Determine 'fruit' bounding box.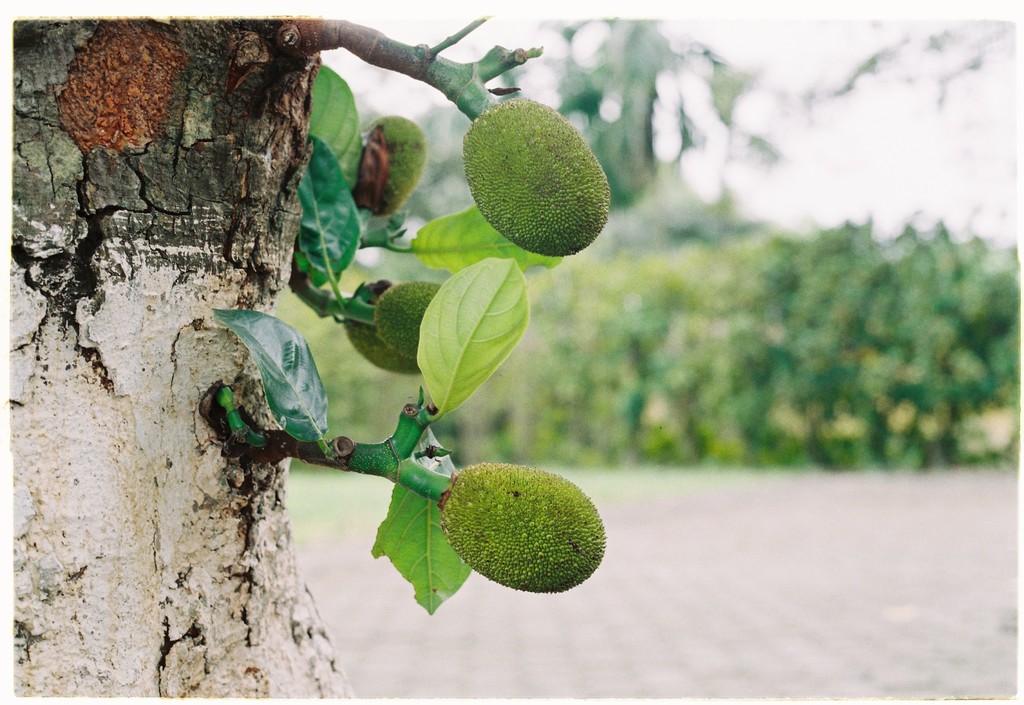
Determined: [433, 463, 608, 593].
